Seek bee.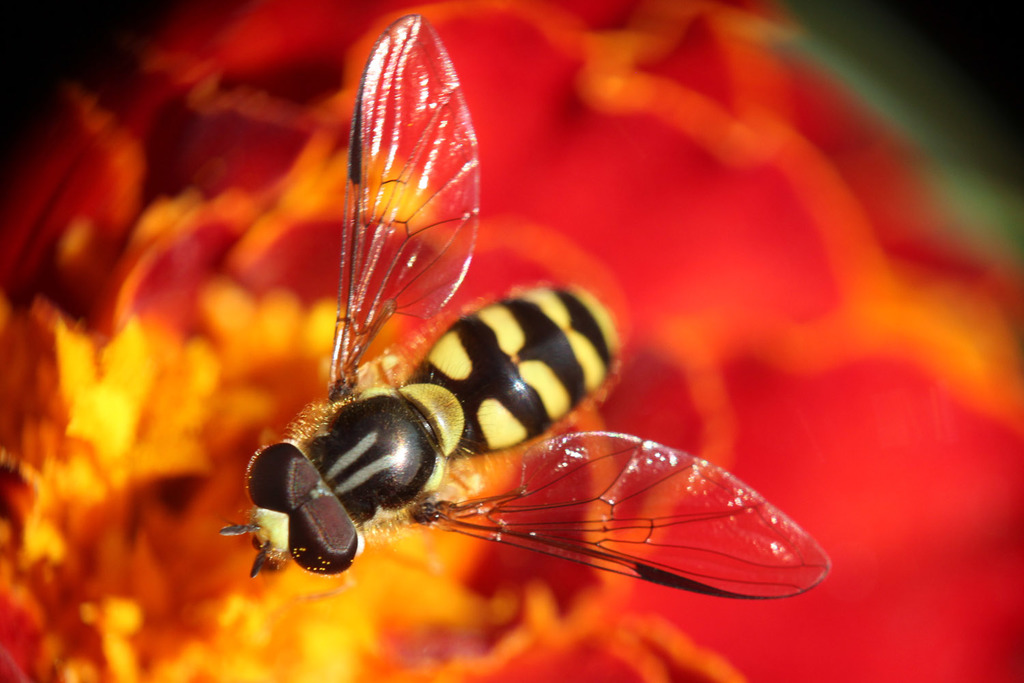
[212,53,808,630].
